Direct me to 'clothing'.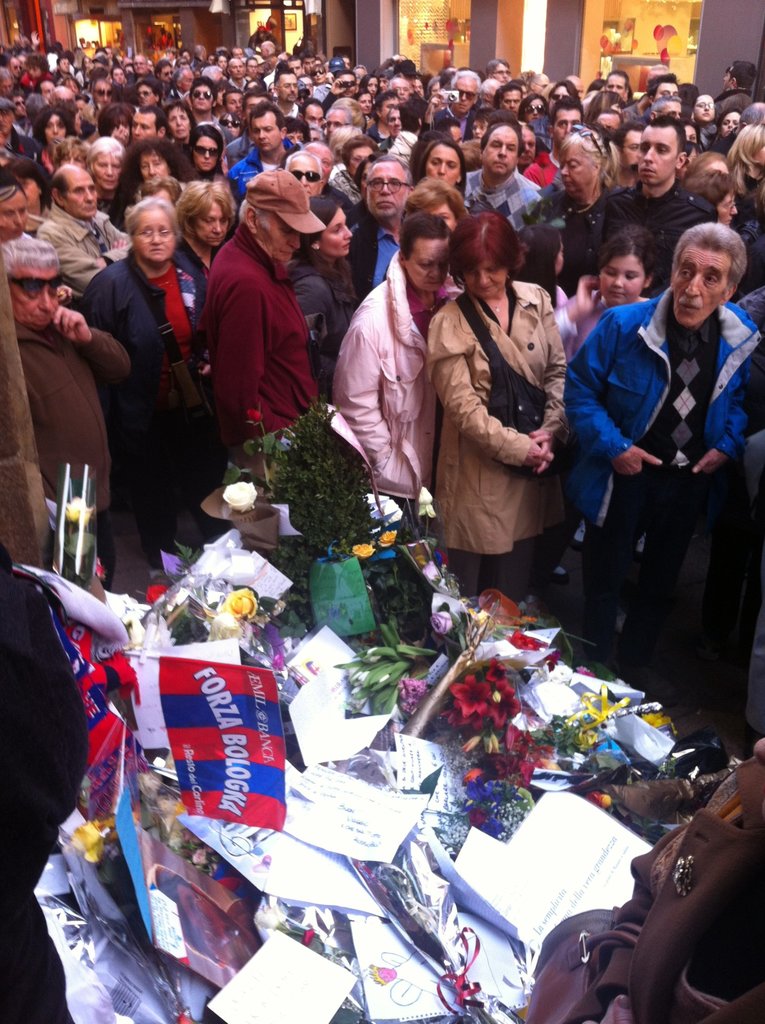
Direction: x1=30, y1=202, x2=136, y2=302.
